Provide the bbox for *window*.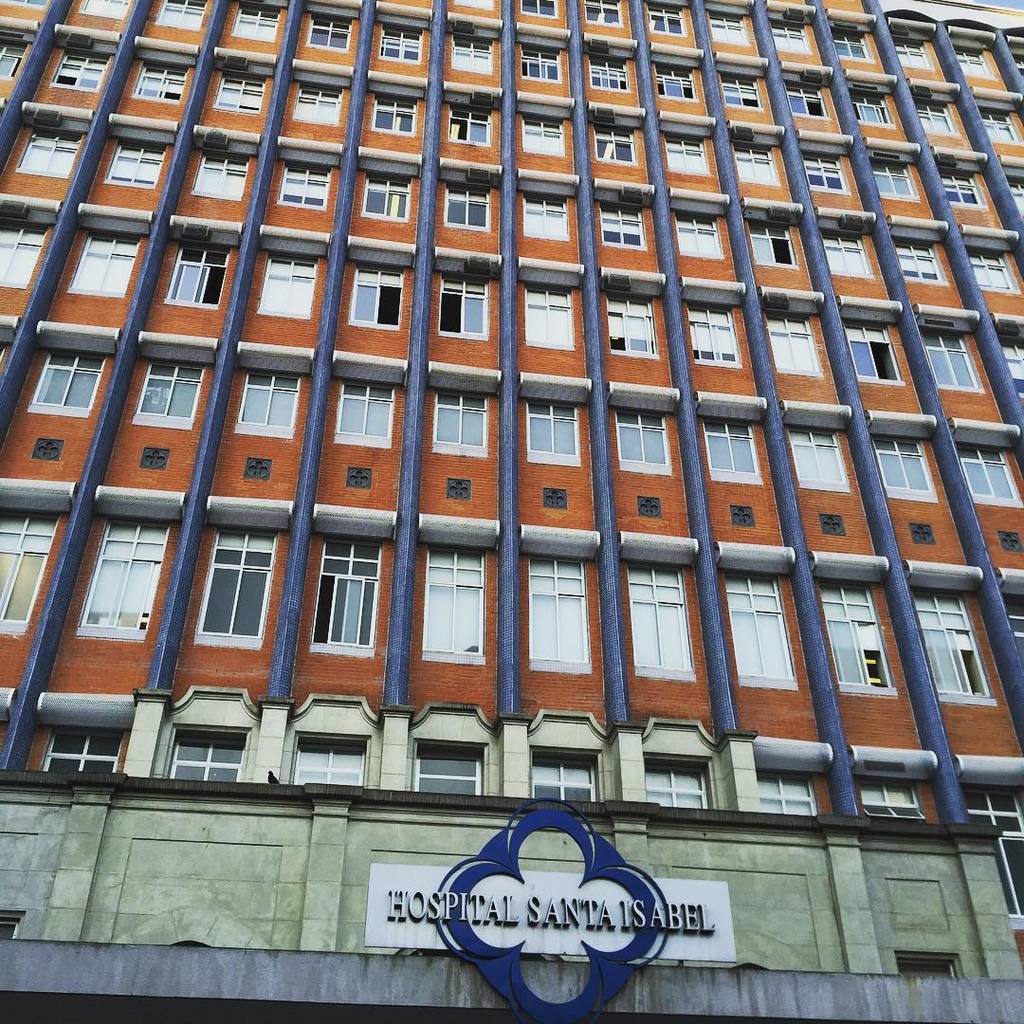
rect(688, 302, 740, 364).
